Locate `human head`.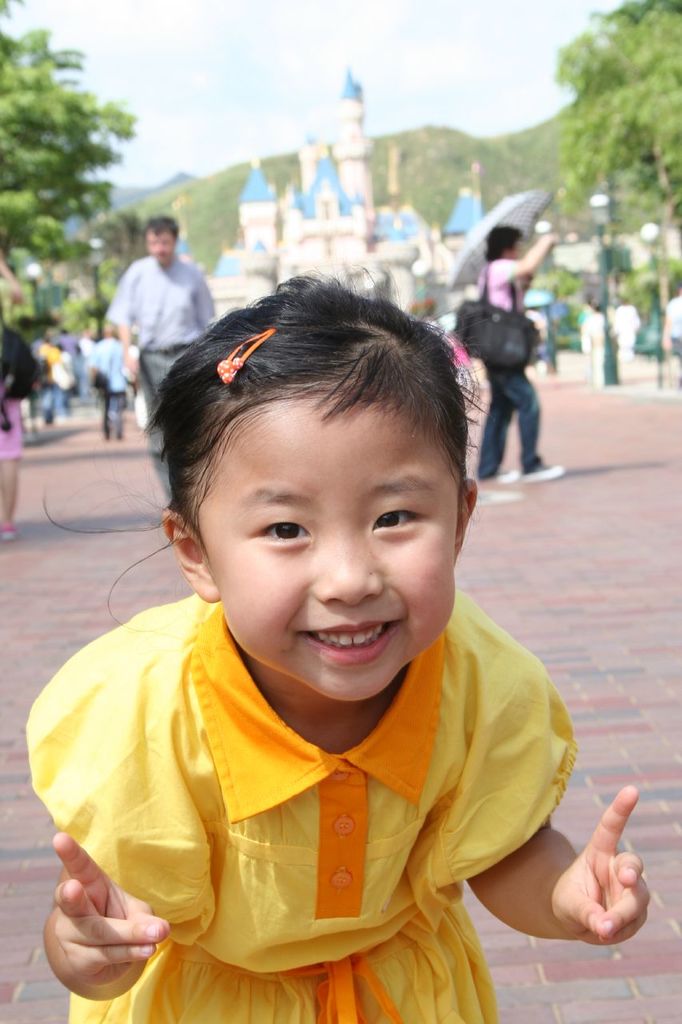
Bounding box: [x1=481, y1=222, x2=524, y2=260].
